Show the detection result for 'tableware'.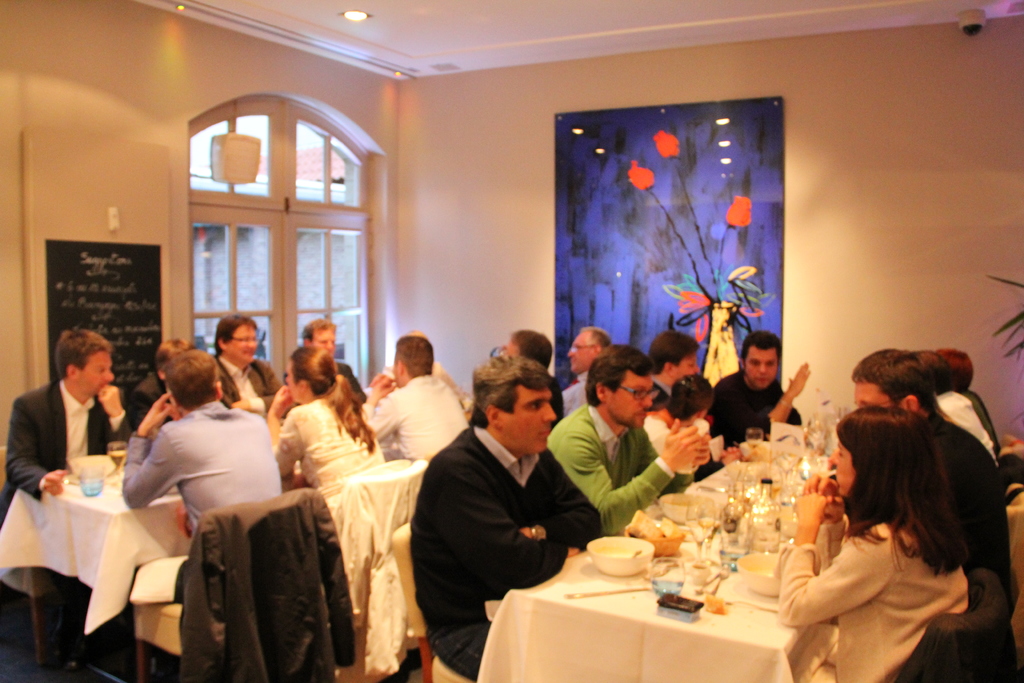
bbox(588, 538, 656, 579).
